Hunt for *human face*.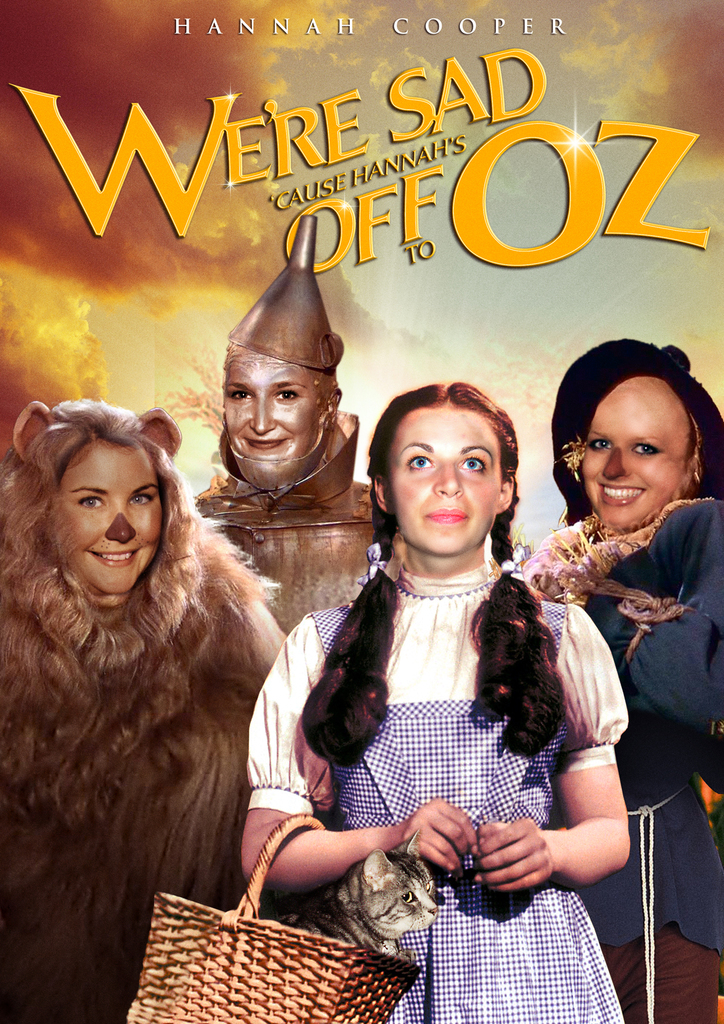
Hunted down at select_region(386, 408, 504, 556).
